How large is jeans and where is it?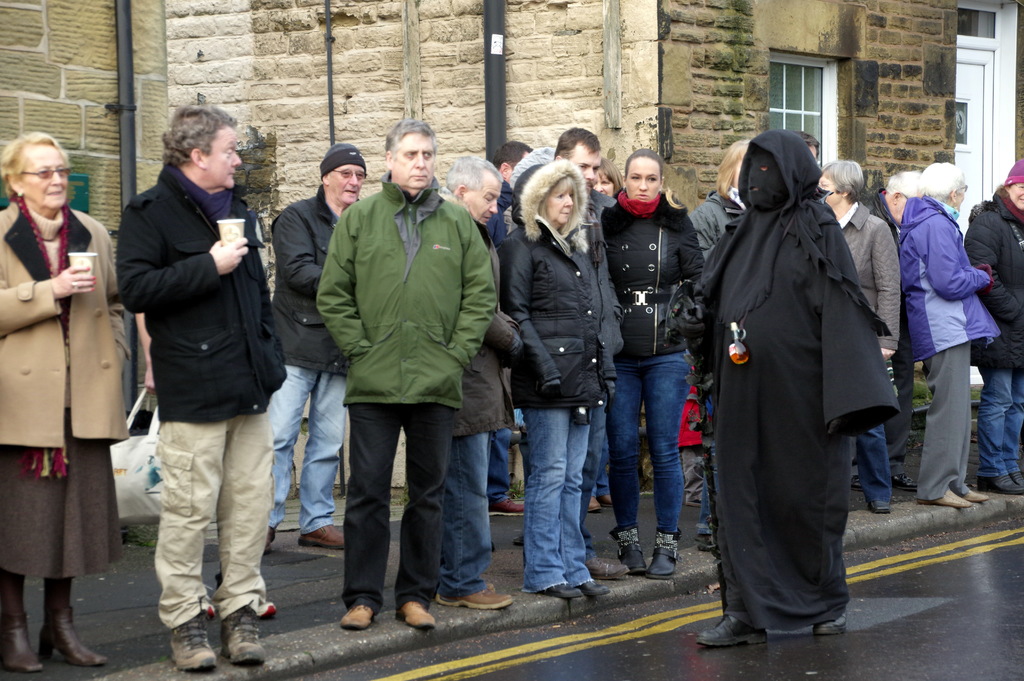
Bounding box: (x1=527, y1=407, x2=595, y2=599).
